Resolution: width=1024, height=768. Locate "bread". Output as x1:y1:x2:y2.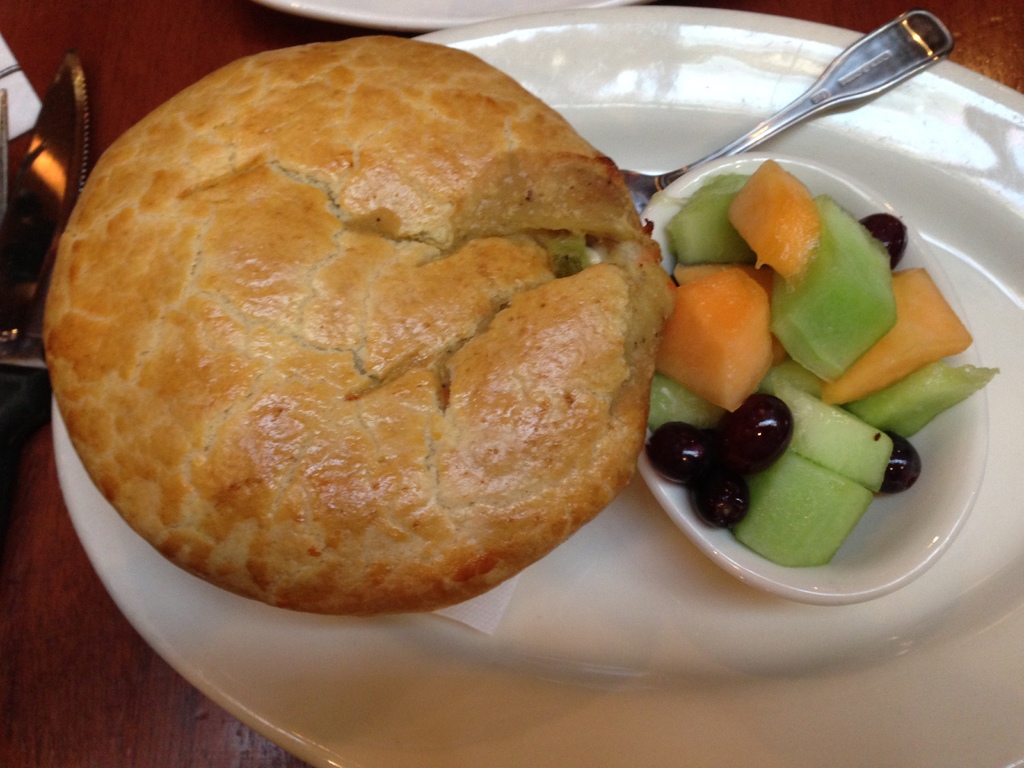
42:33:668:620.
